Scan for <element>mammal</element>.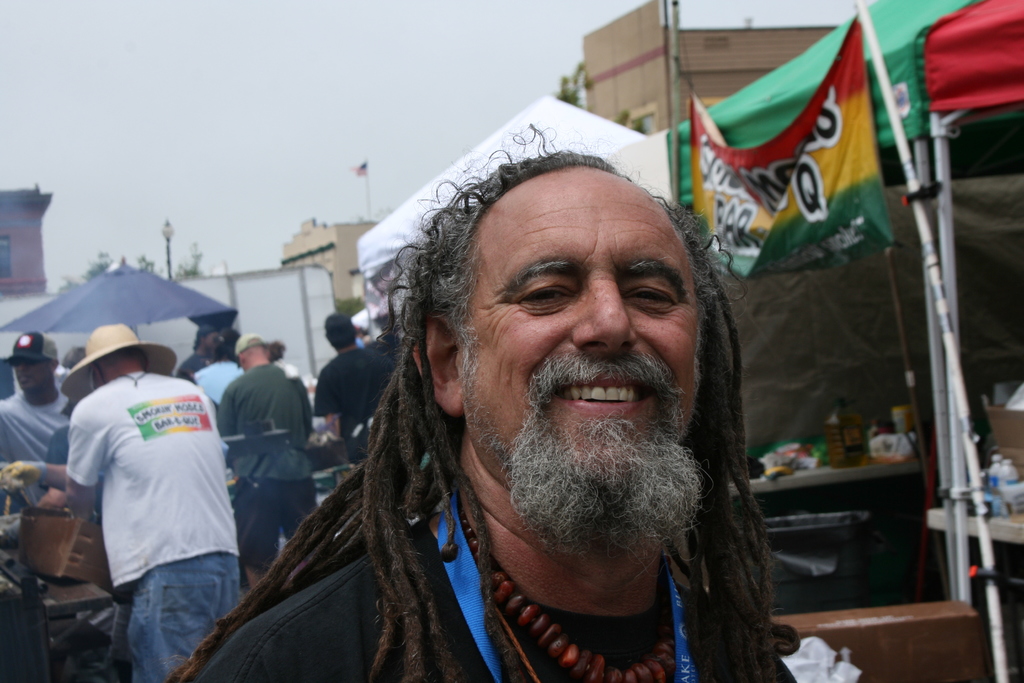
Scan result: bbox(60, 320, 244, 682).
